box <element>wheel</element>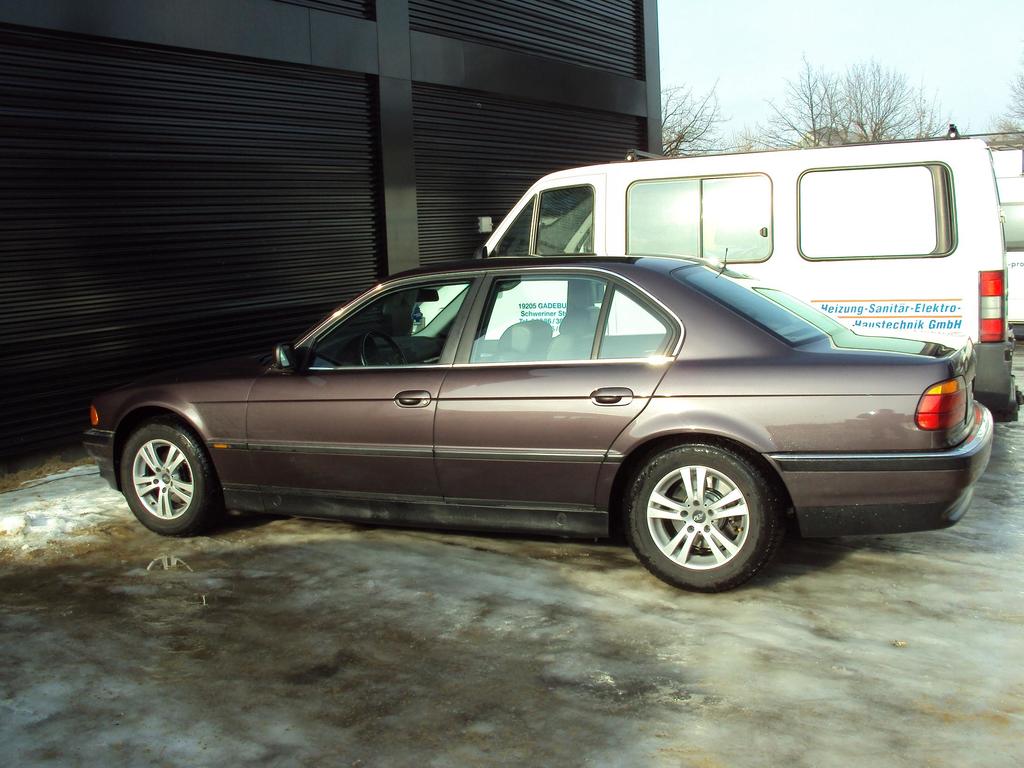
BBox(625, 444, 781, 595)
